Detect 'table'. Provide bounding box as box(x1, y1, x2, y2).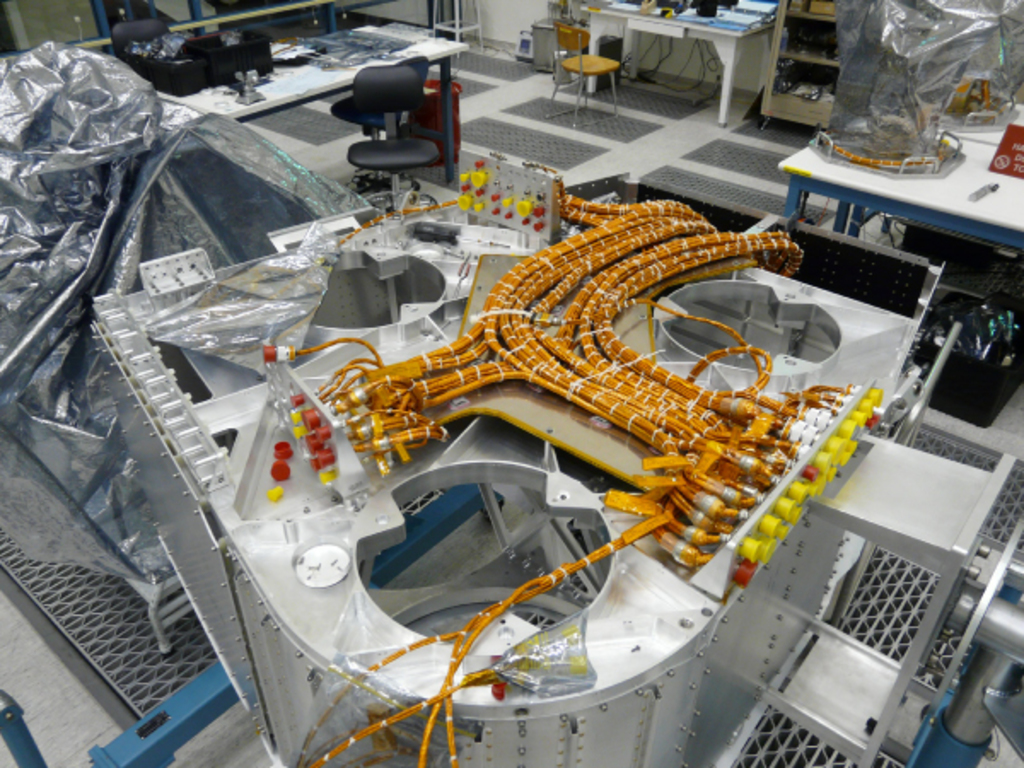
box(591, 0, 783, 121).
